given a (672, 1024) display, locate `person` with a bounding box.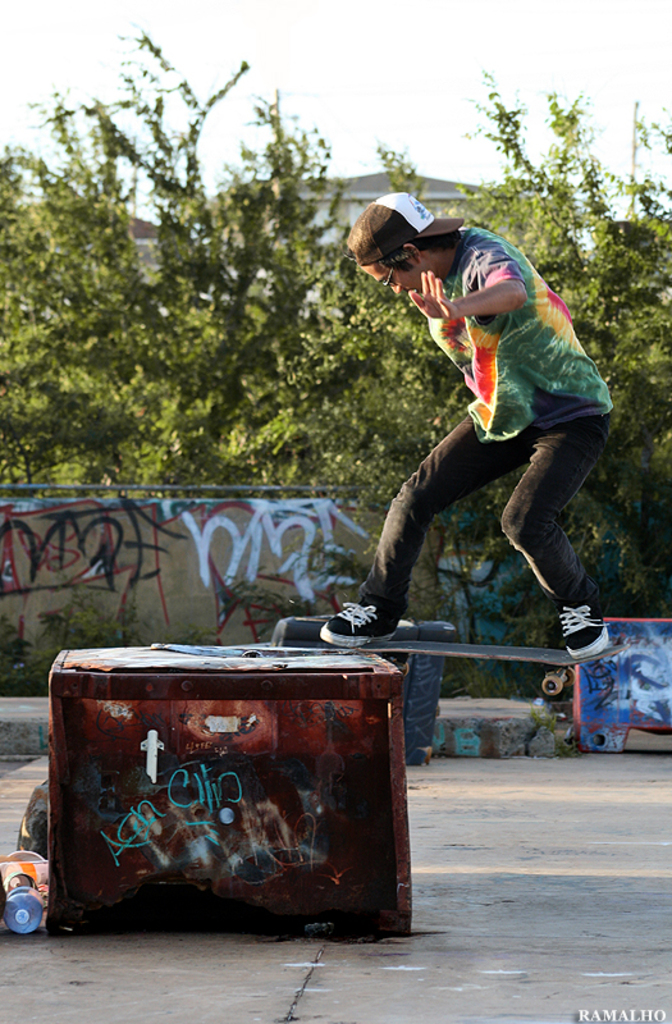
Located: <box>310,186,608,672</box>.
